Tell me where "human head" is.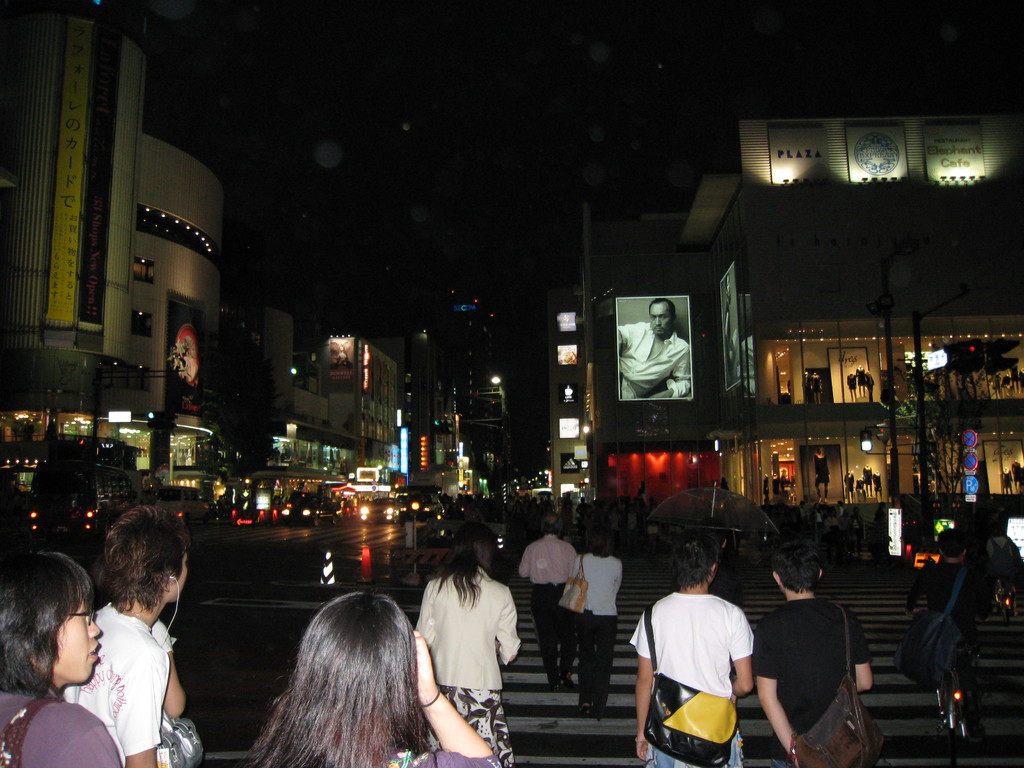
"human head" is at 584/521/619/556.
